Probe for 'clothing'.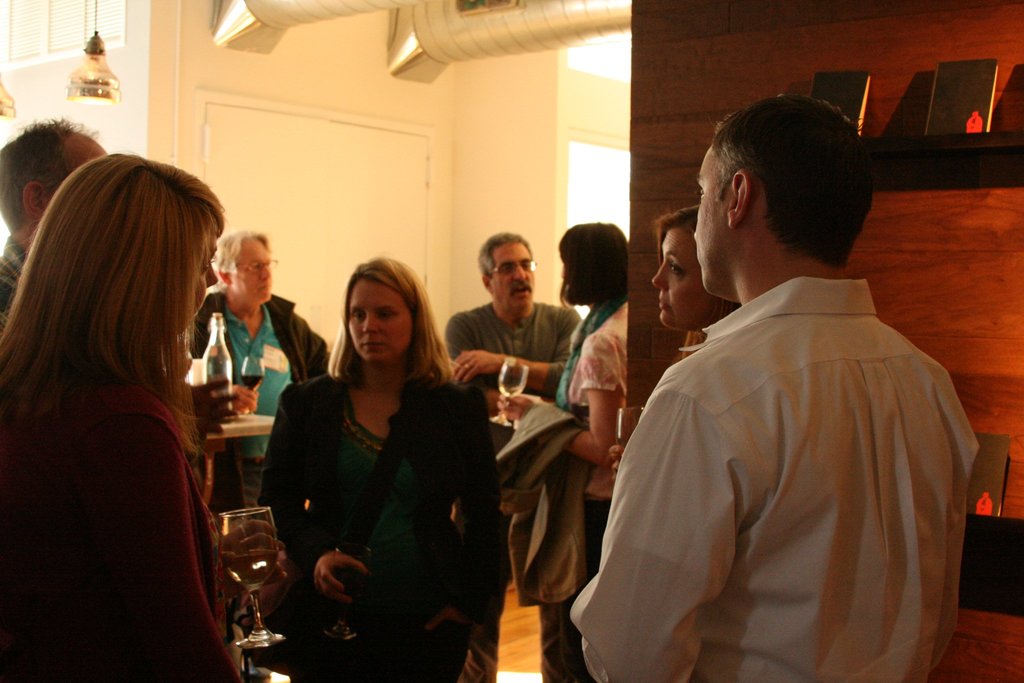
Probe result: 542,277,988,682.
